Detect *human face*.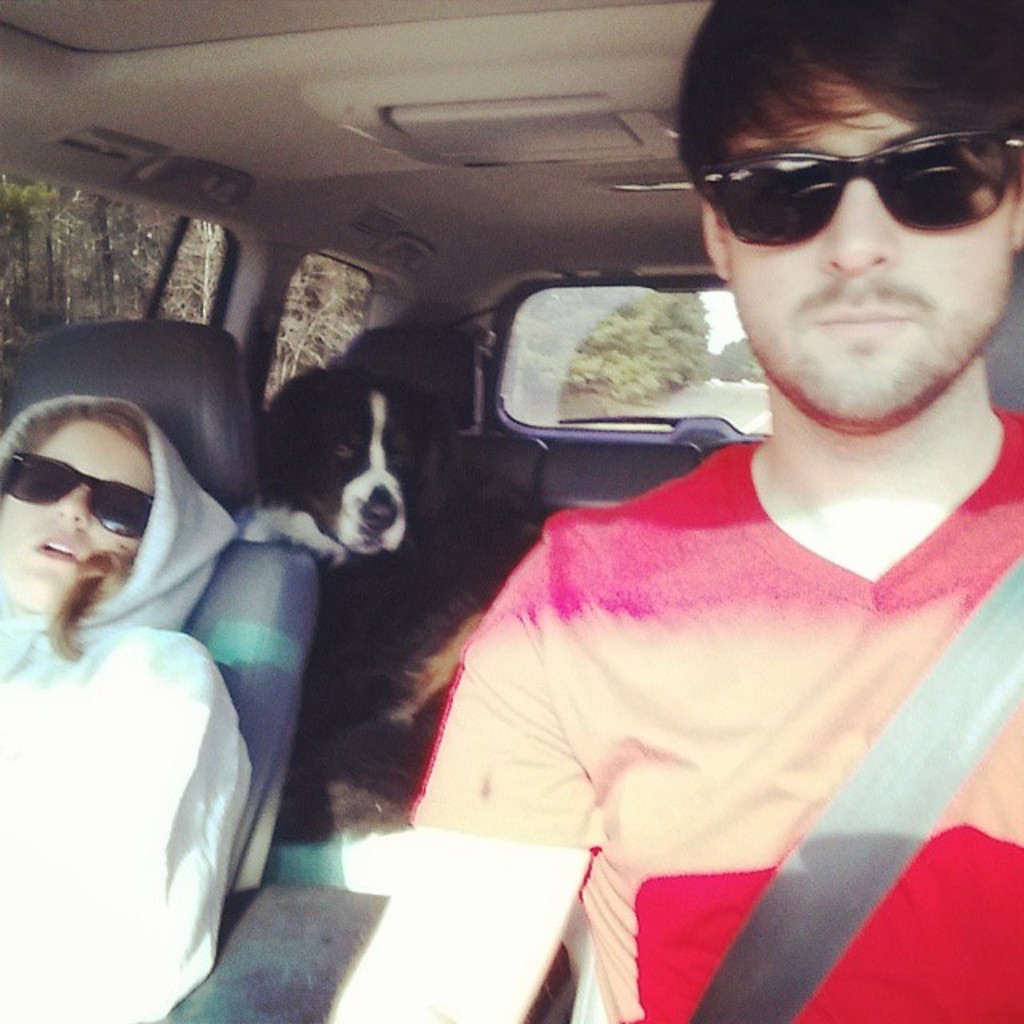
Detected at region(0, 413, 142, 608).
